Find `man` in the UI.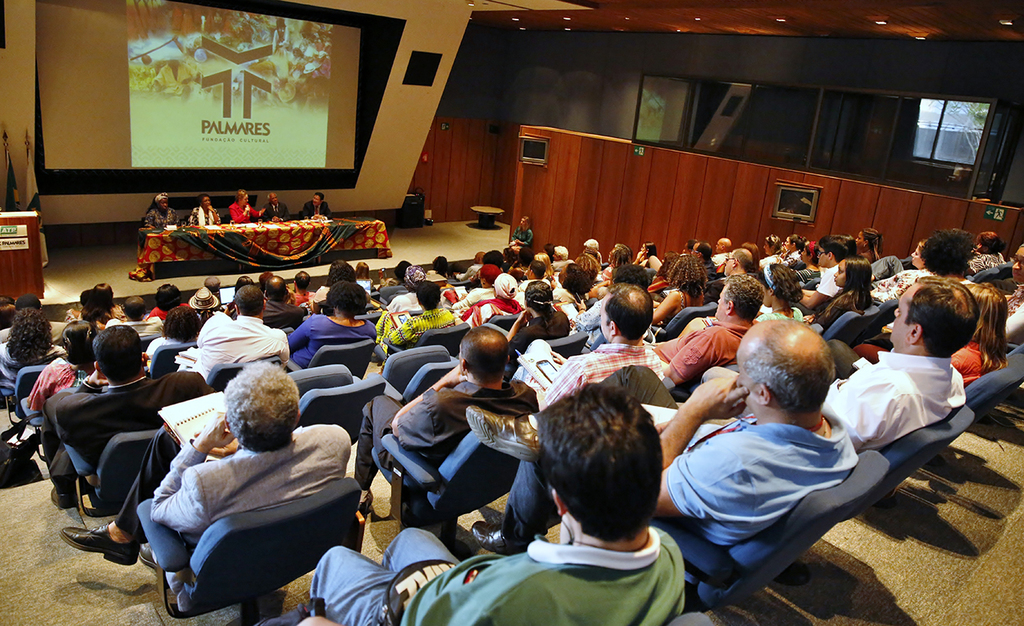
UI element at <region>297, 187, 336, 217</region>.
